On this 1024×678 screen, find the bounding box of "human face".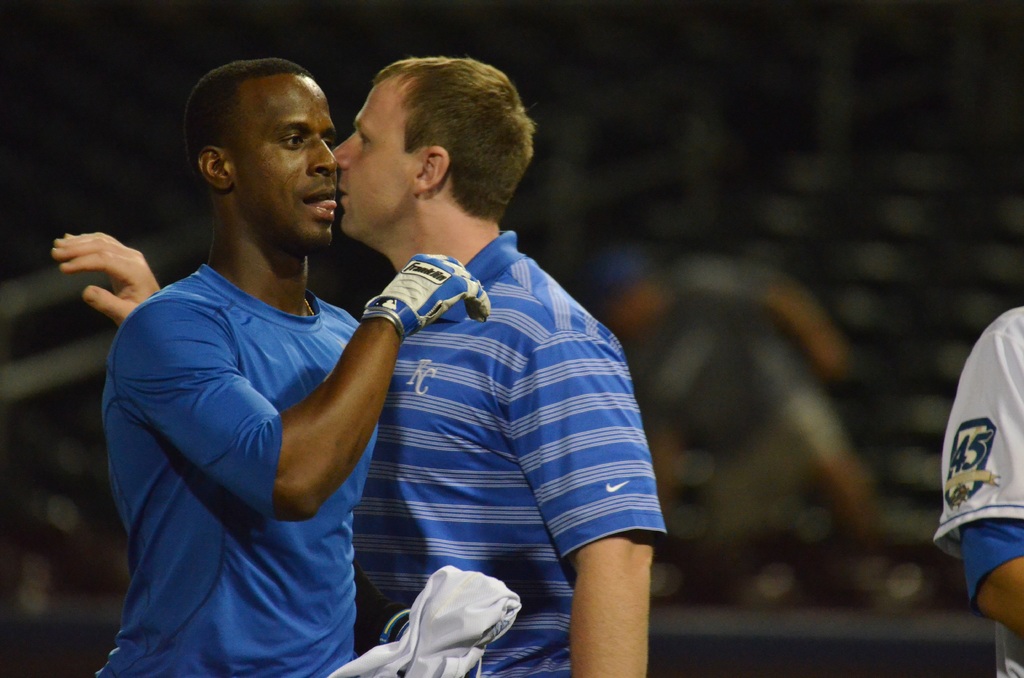
Bounding box: <box>329,74,424,241</box>.
